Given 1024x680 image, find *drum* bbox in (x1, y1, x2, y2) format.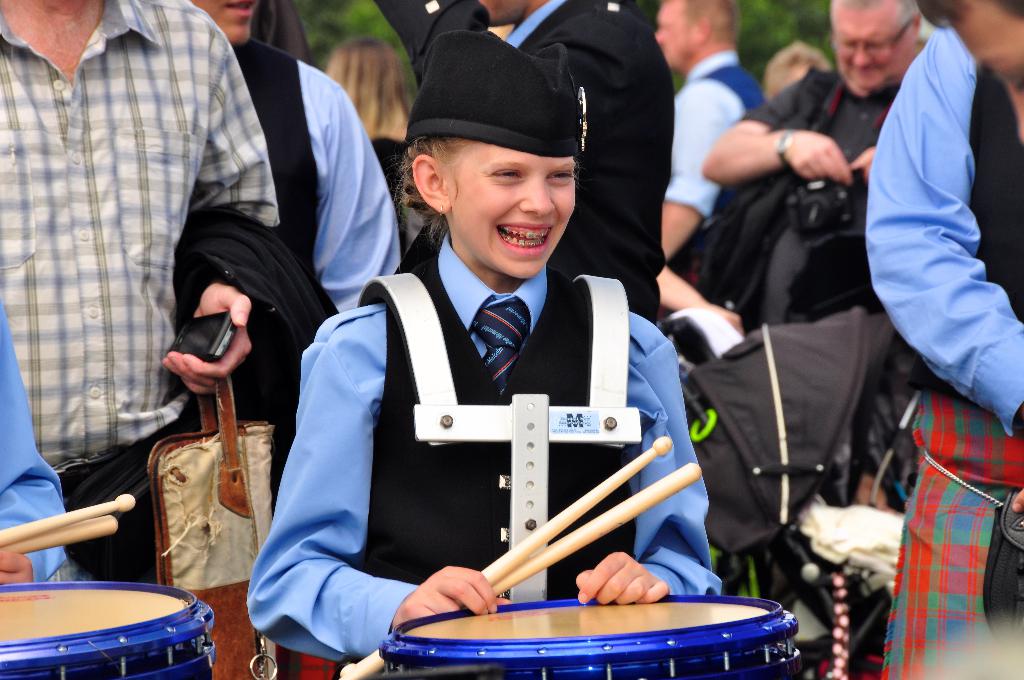
(375, 597, 800, 679).
